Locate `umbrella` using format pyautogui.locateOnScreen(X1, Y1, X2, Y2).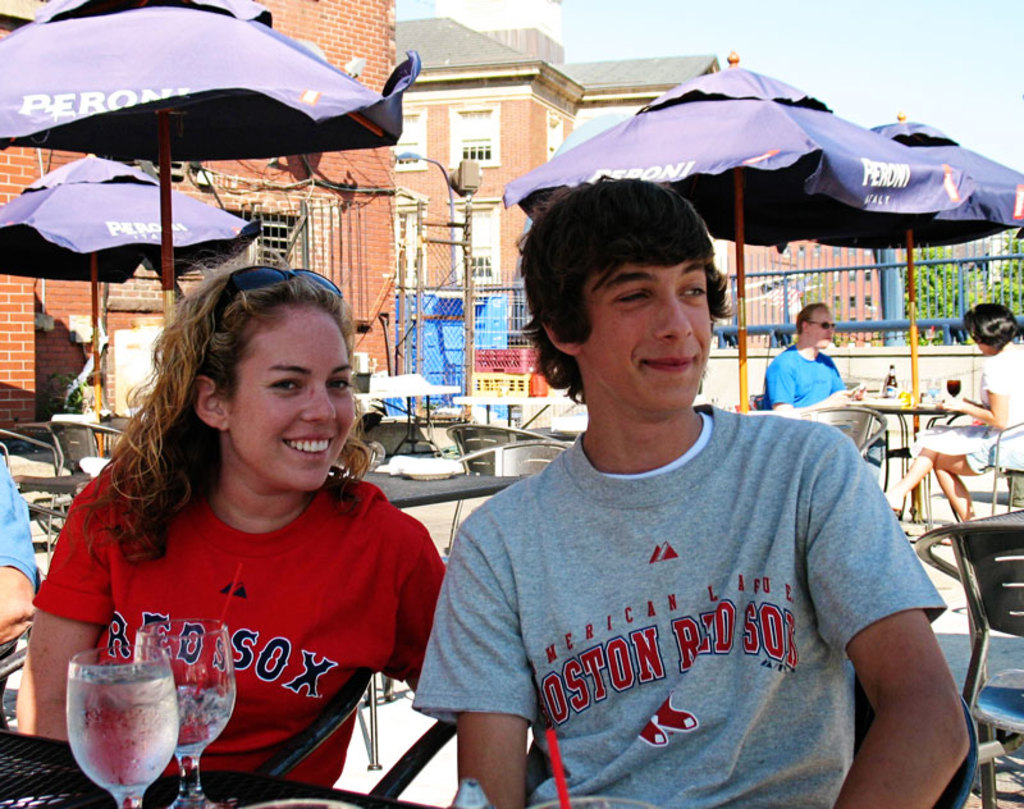
pyautogui.locateOnScreen(498, 46, 974, 419).
